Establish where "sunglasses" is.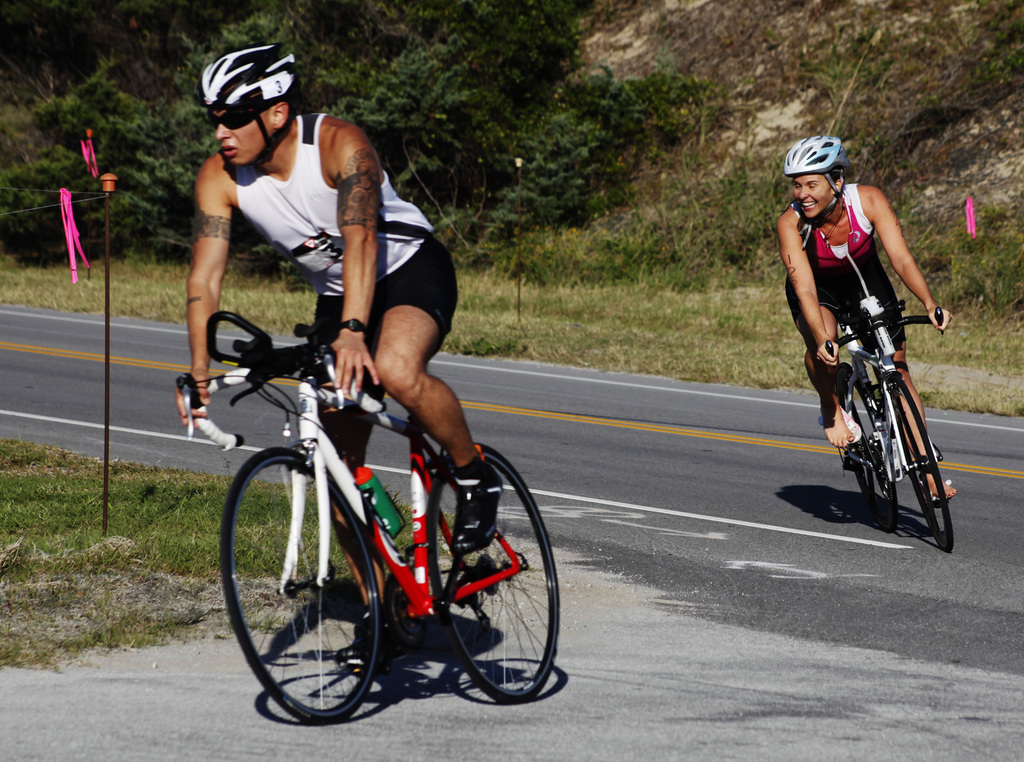
Established at [x1=209, y1=104, x2=256, y2=128].
